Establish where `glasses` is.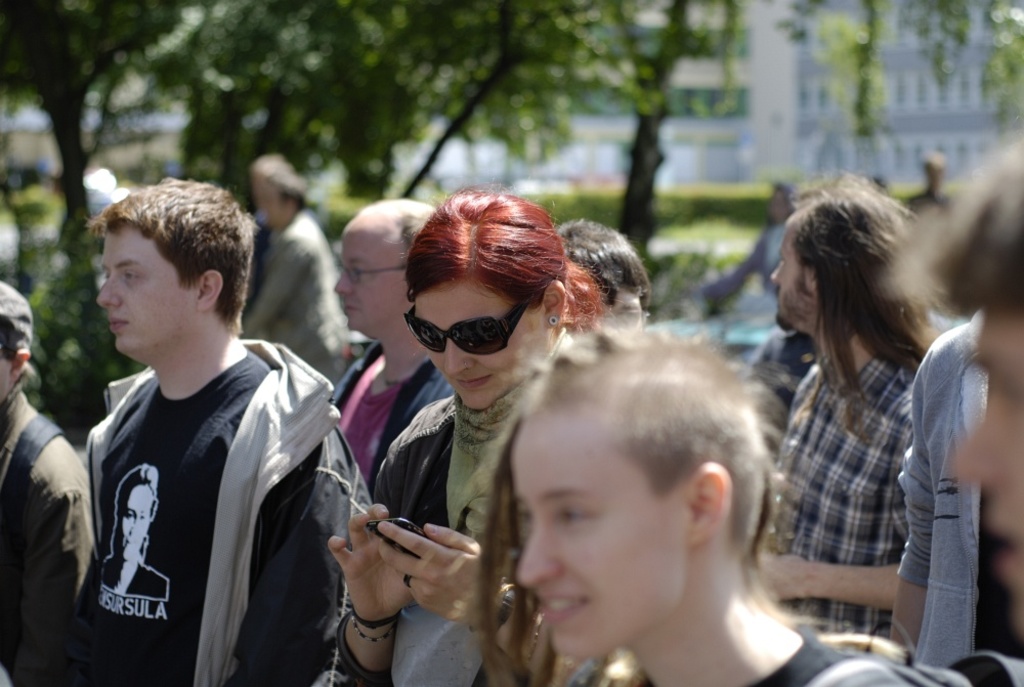
Established at region(393, 307, 545, 366).
